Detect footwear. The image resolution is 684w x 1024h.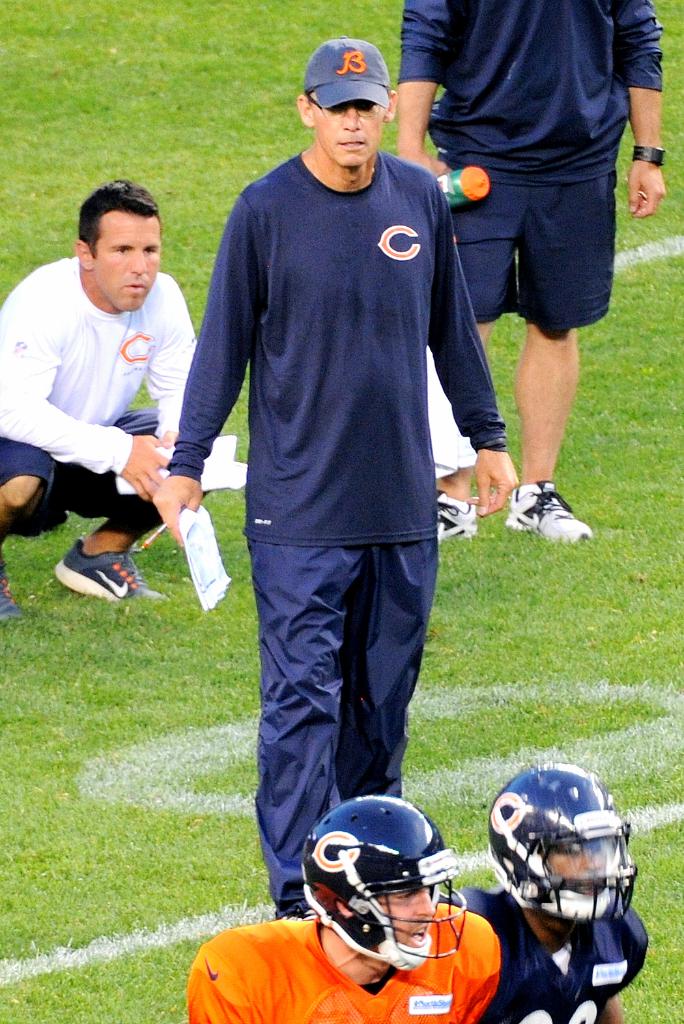
locate(438, 492, 478, 541).
